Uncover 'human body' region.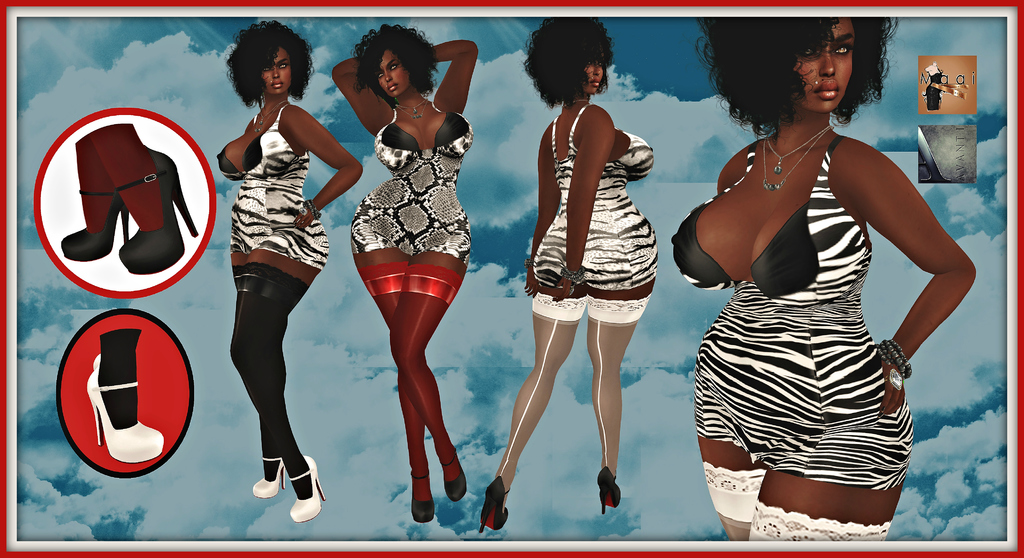
Uncovered: 332 40 481 524.
